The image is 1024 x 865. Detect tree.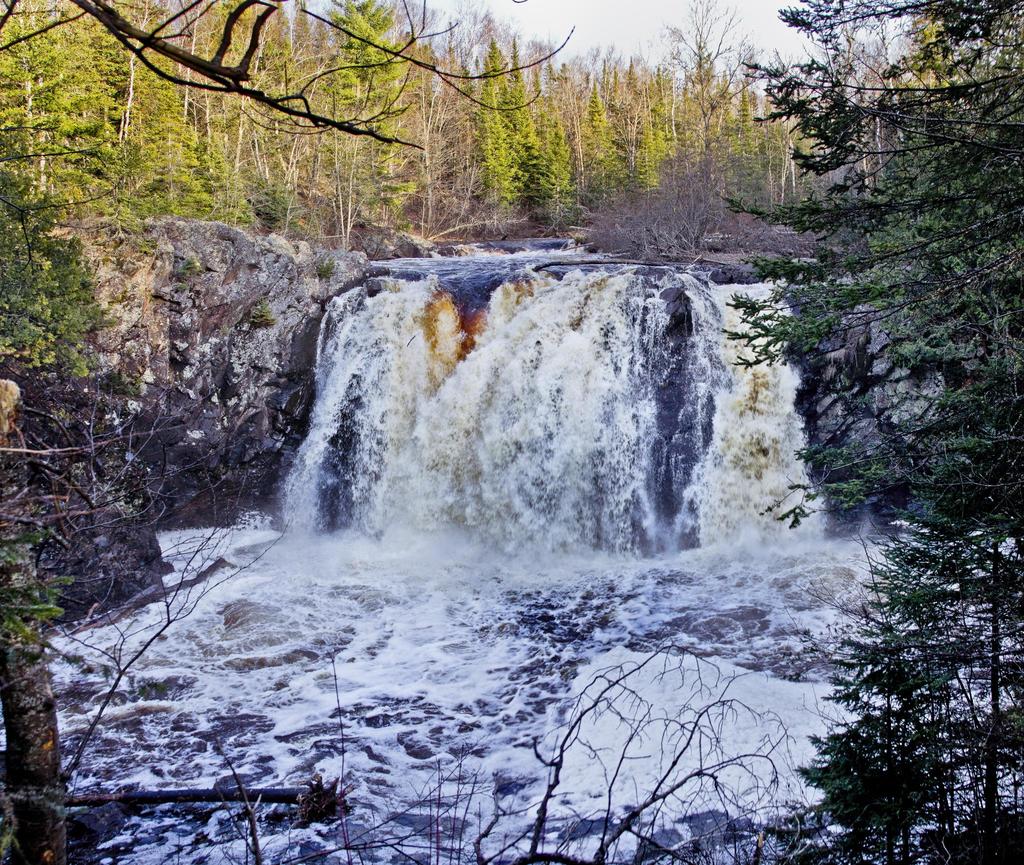
Detection: bbox(0, 0, 580, 864).
